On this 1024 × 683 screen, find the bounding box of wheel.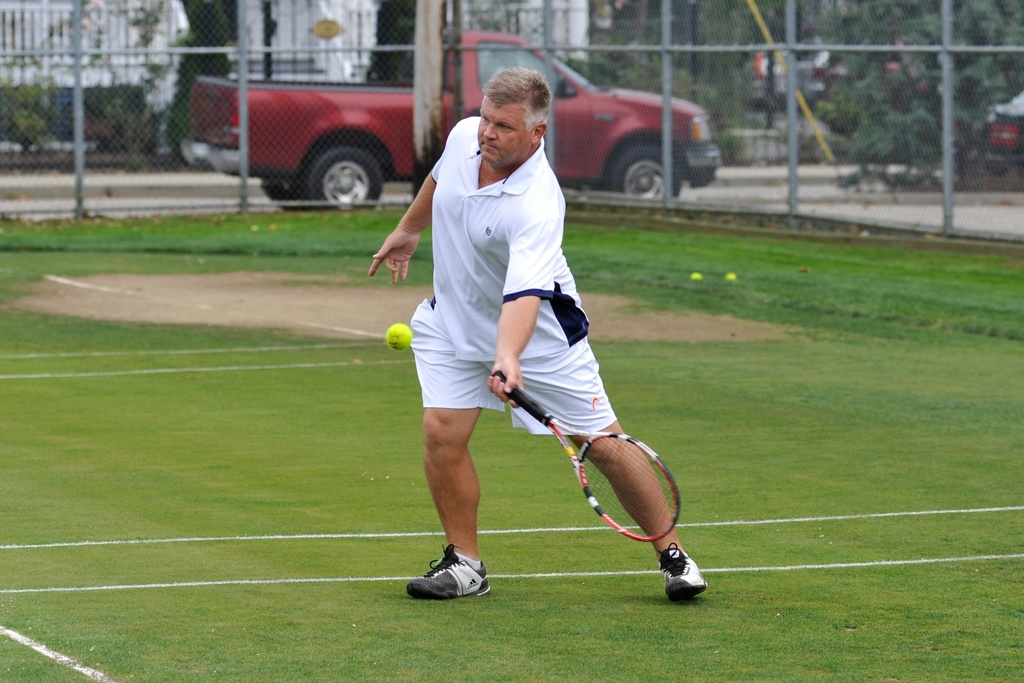
Bounding box: Rect(604, 142, 682, 211).
